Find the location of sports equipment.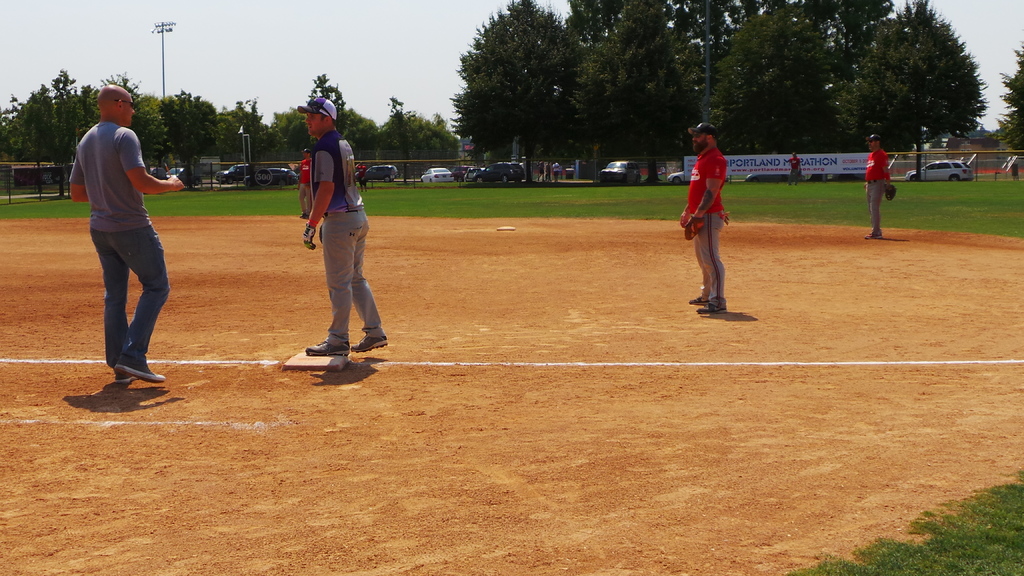
Location: 113,354,166,383.
